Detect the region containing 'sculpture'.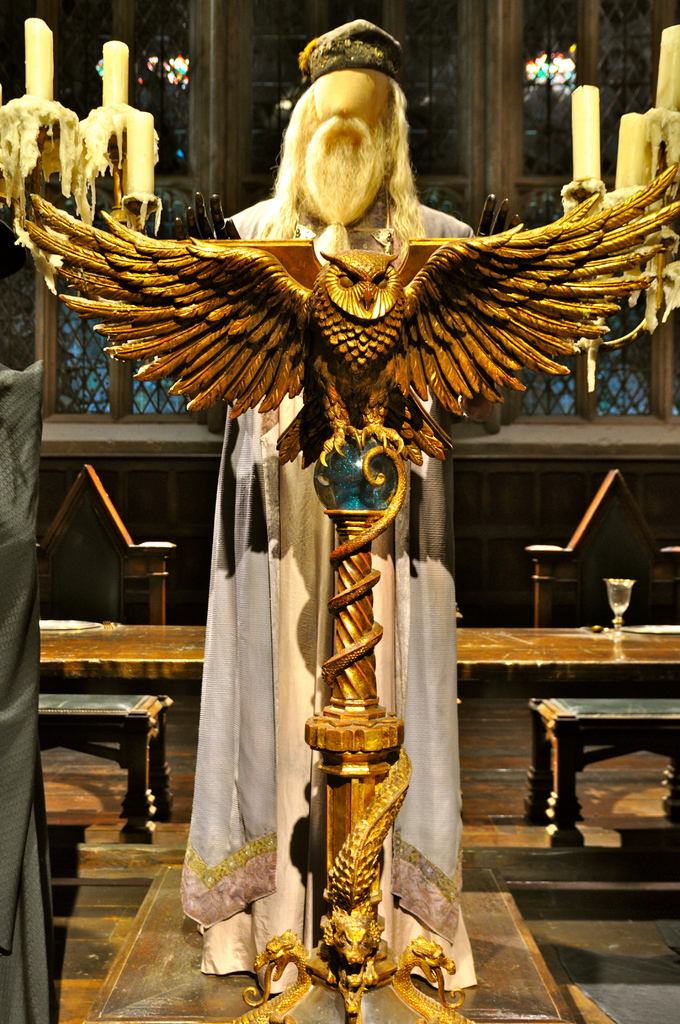
x1=115, y1=101, x2=610, y2=877.
